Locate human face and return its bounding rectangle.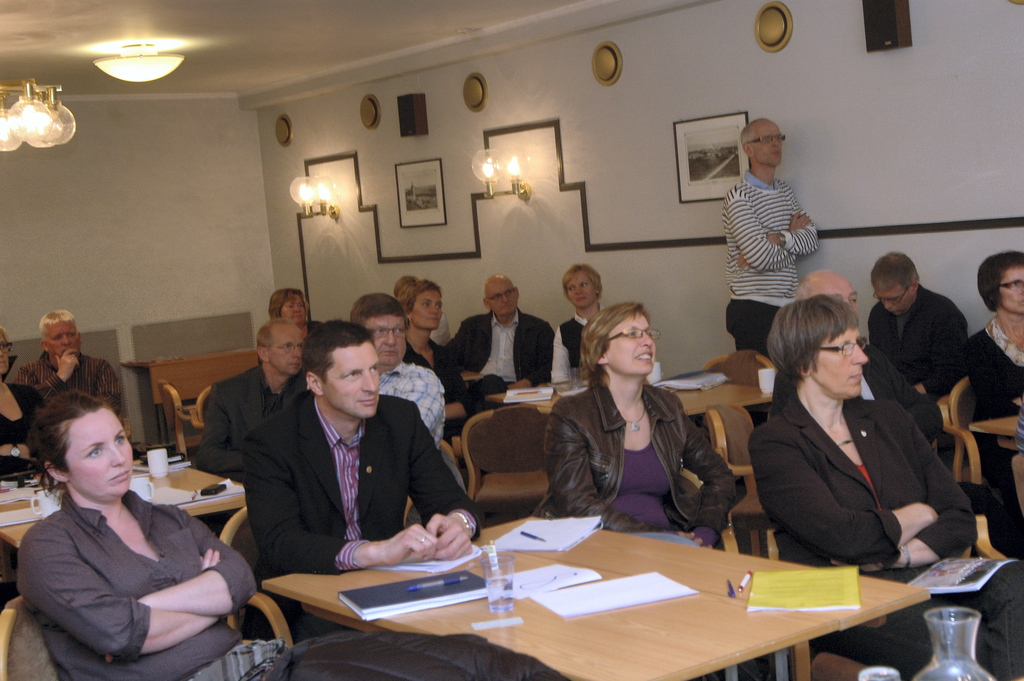
410 293 442 329.
